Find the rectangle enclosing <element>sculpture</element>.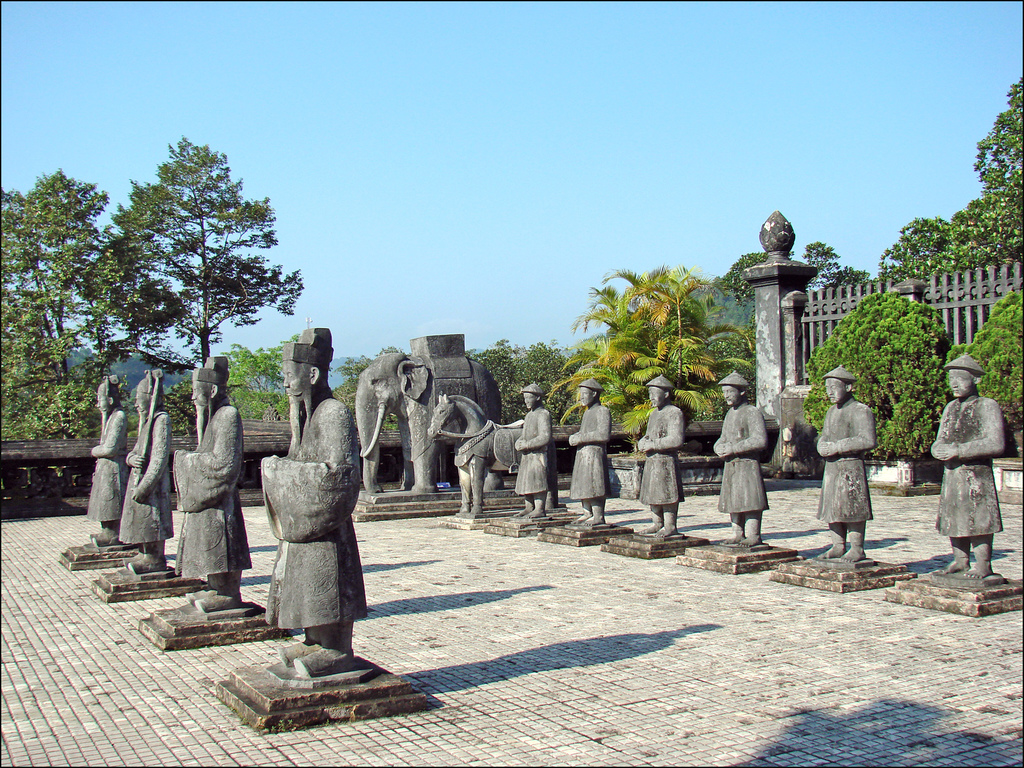
pyautogui.locateOnScreen(507, 373, 558, 516).
